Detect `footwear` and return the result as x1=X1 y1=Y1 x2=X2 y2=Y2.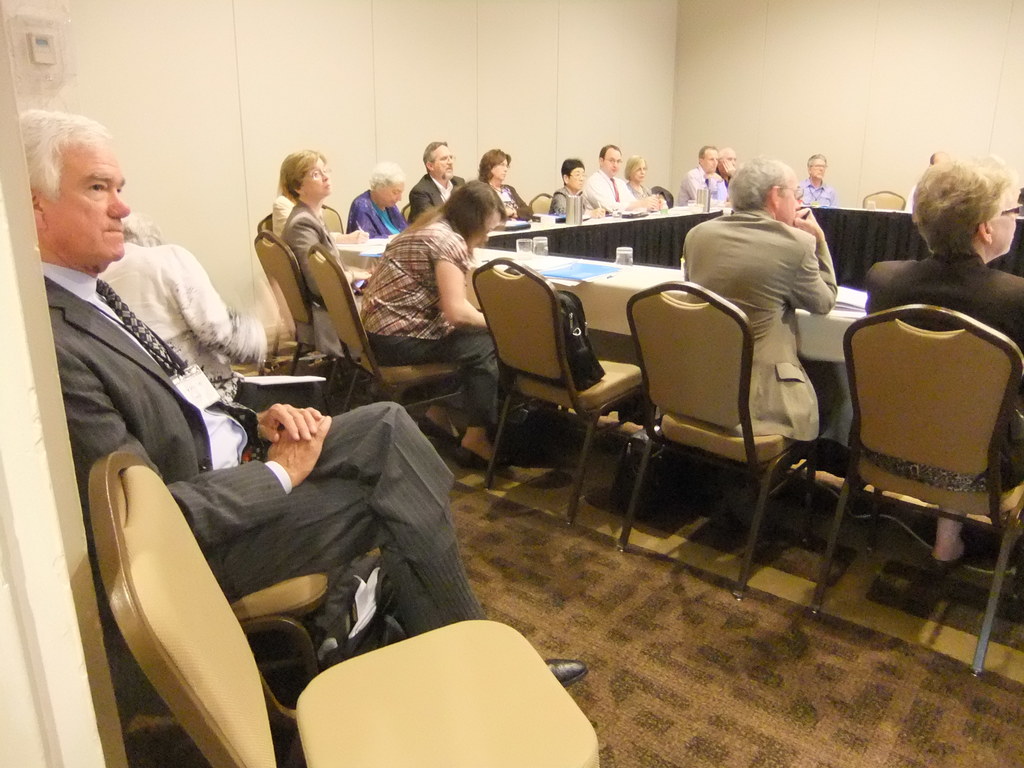
x1=927 y1=538 x2=969 y2=571.
